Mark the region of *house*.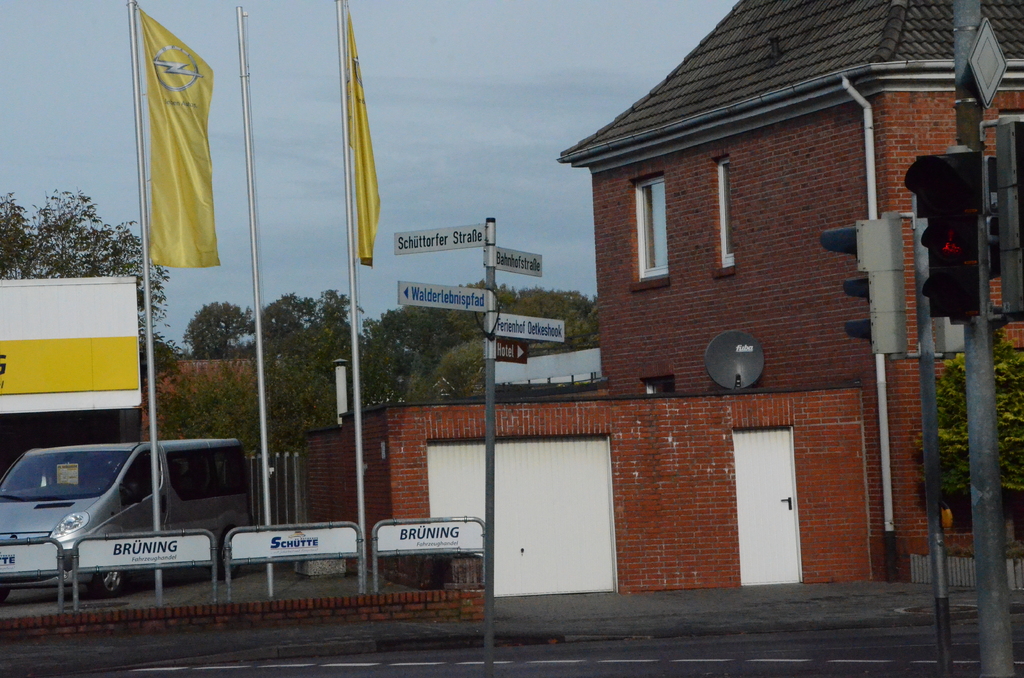
Region: 314 41 737 576.
